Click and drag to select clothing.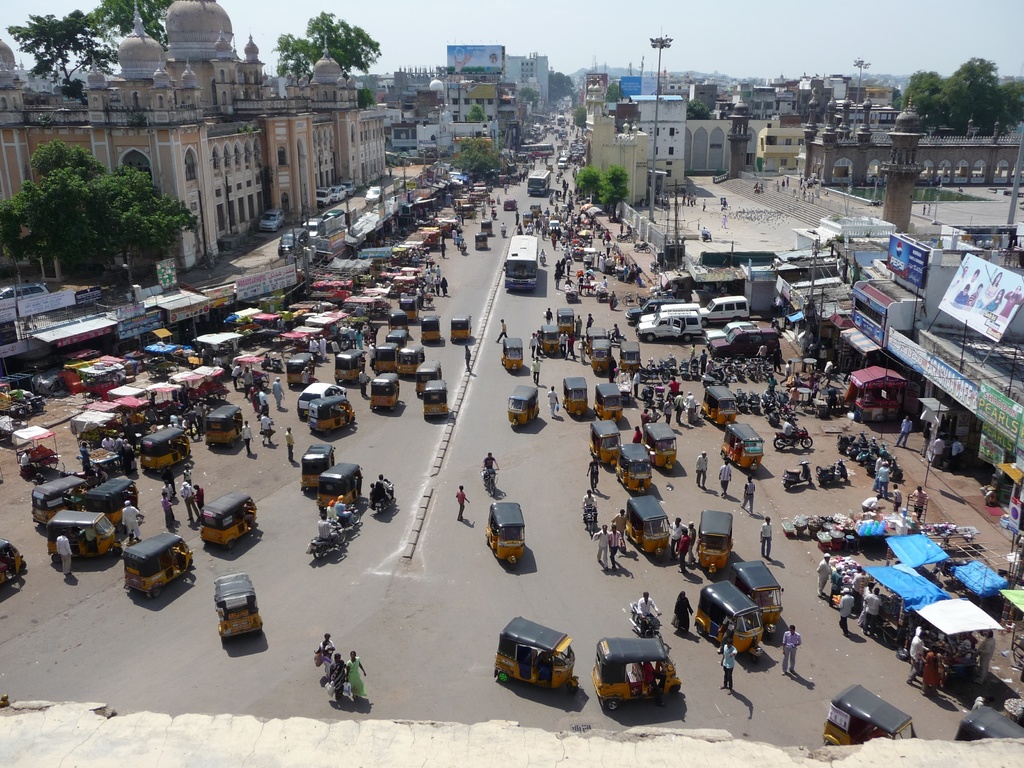
Selection: bbox(676, 534, 691, 568).
